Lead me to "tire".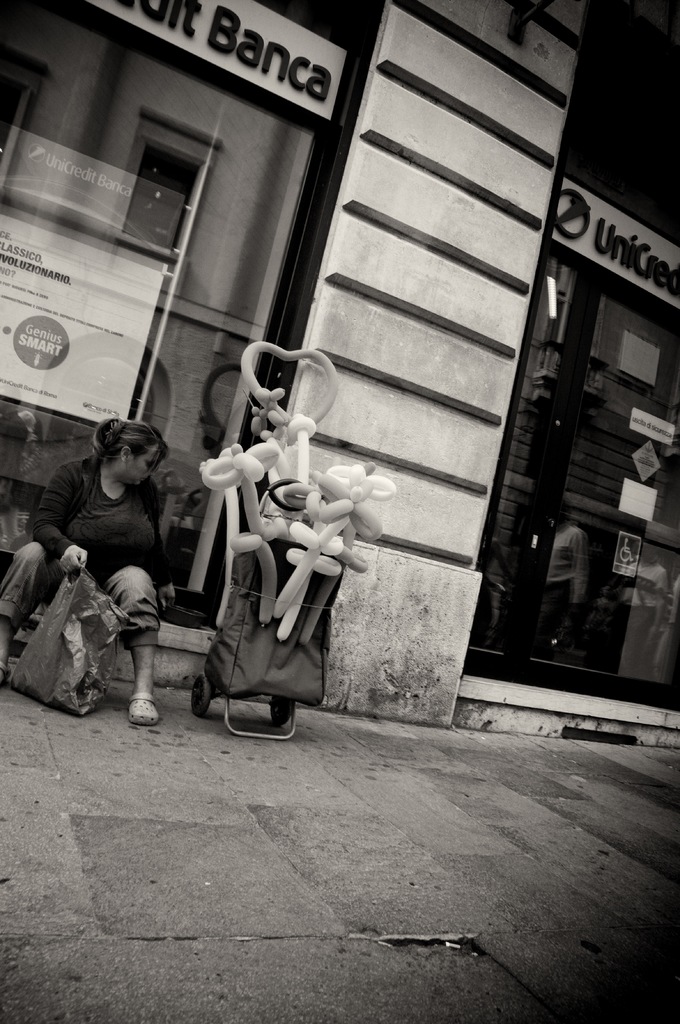
Lead to [left=270, top=695, right=292, bottom=723].
